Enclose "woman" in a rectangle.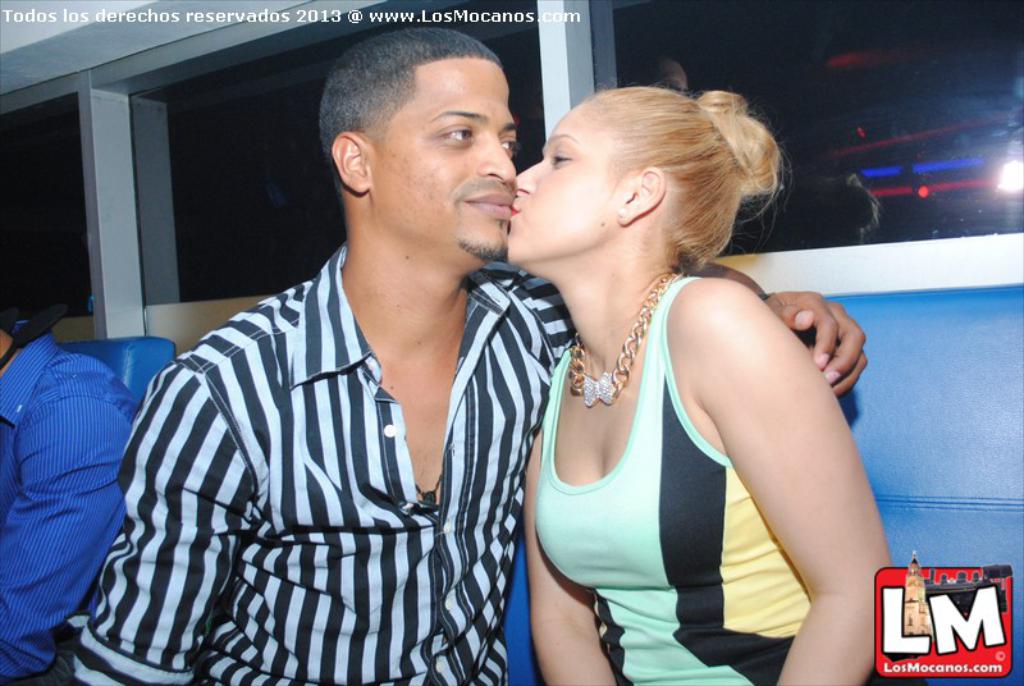
475, 40, 904, 681.
